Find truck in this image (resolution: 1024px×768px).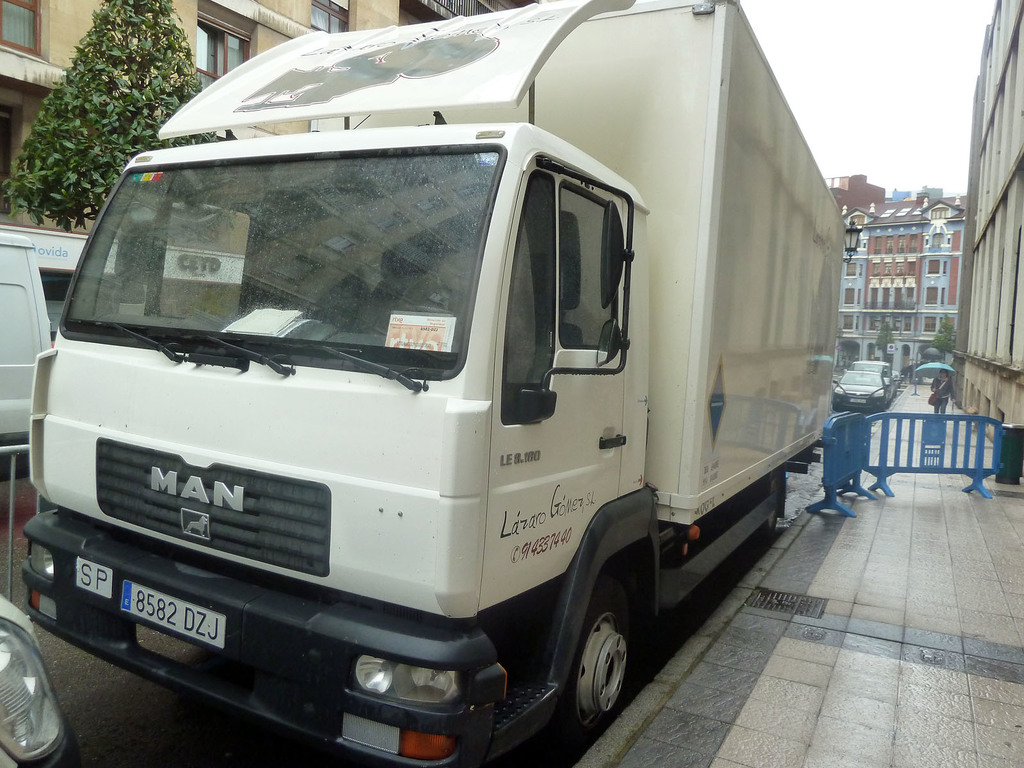
38:0:851:765.
